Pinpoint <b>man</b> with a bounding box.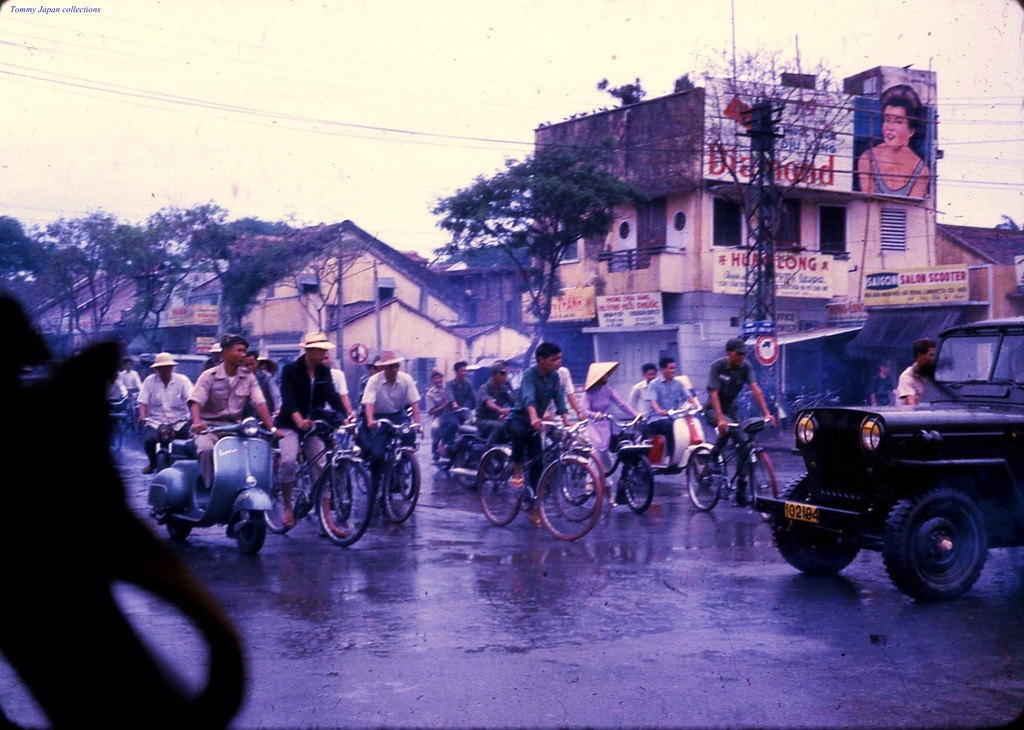
crop(324, 350, 352, 424).
